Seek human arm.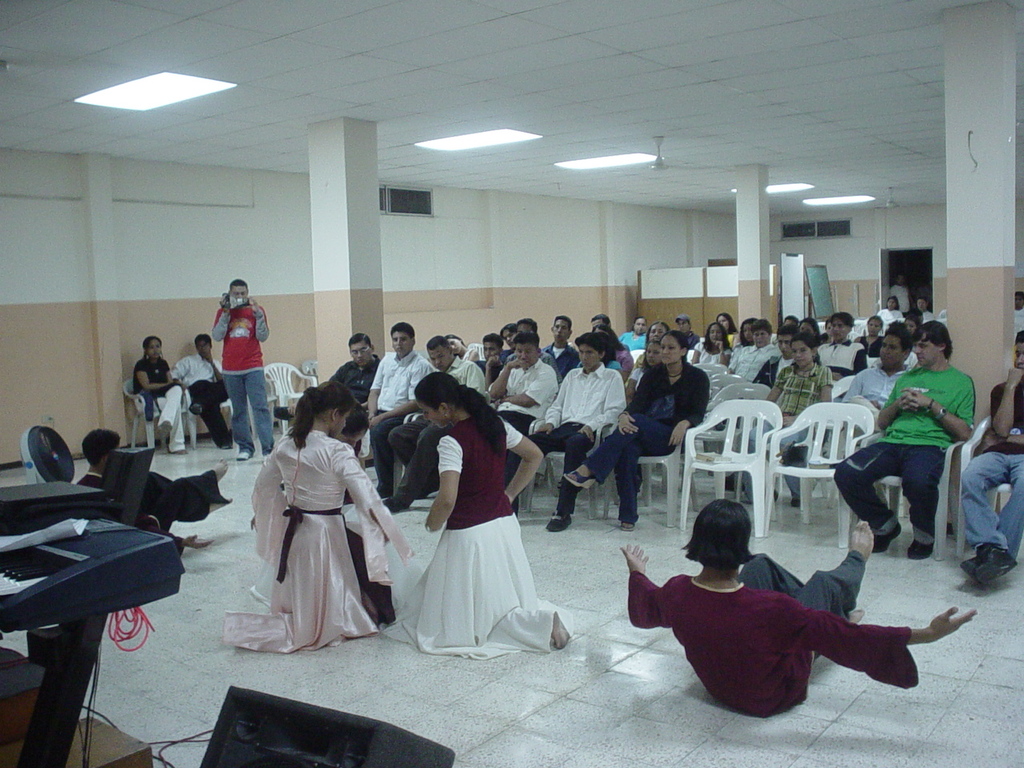
[874, 370, 918, 430].
